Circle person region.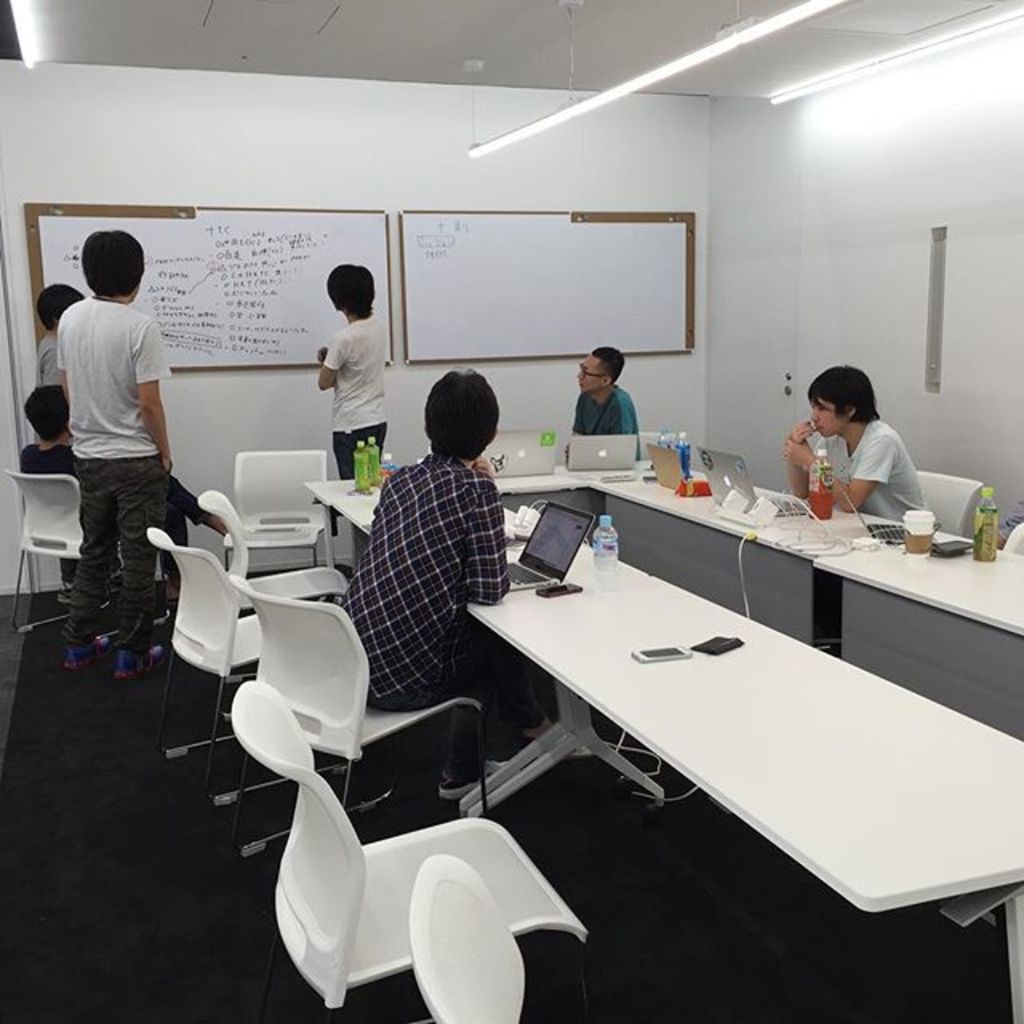
Region: 18 387 230 608.
